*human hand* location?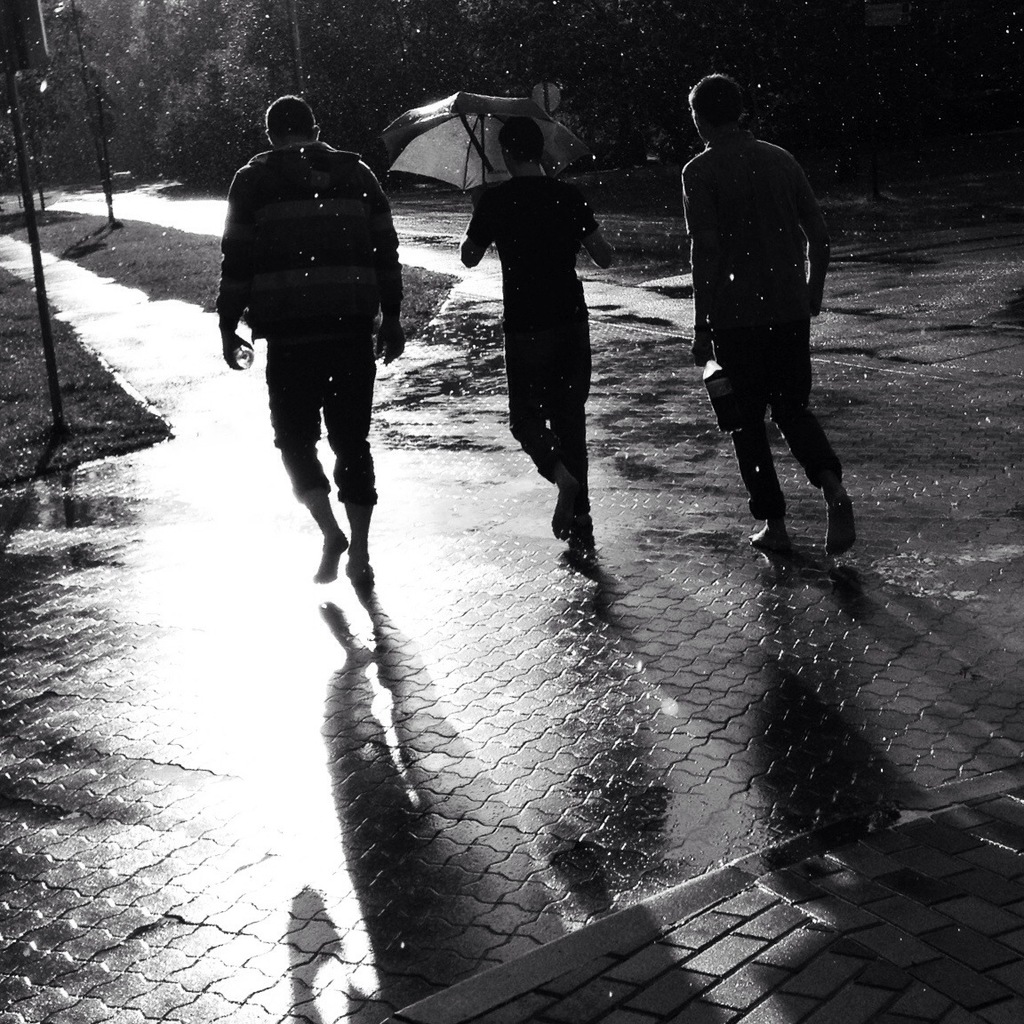
select_region(804, 286, 824, 319)
